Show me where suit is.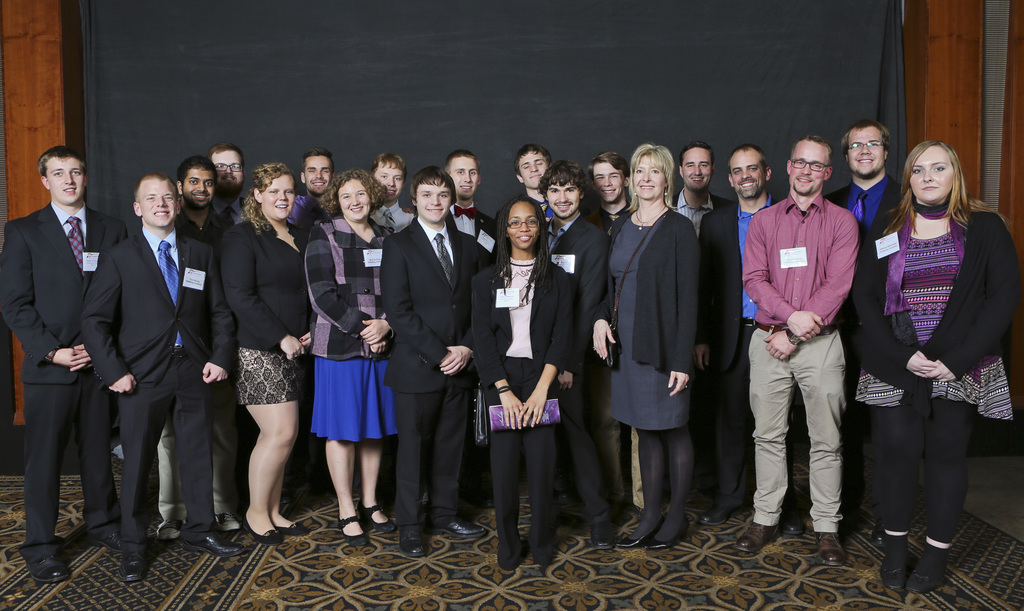
suit is at Rect(379, 215, 491, 536).
